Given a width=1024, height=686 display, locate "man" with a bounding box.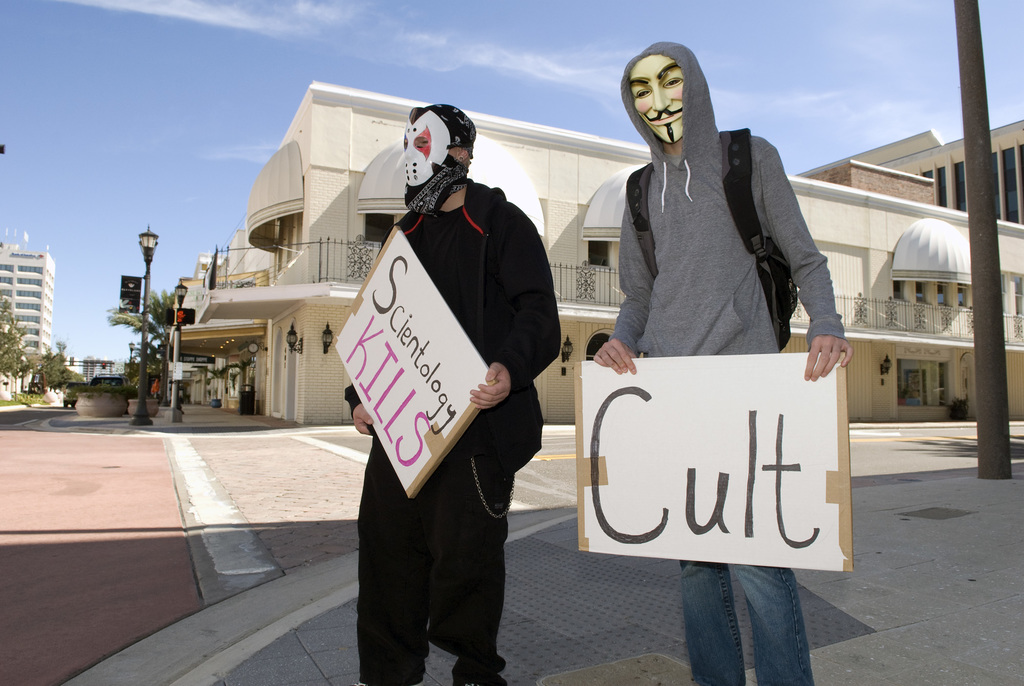
Located: {"left": 587, "top": 41, "right": 854, "bottom": 683}.
